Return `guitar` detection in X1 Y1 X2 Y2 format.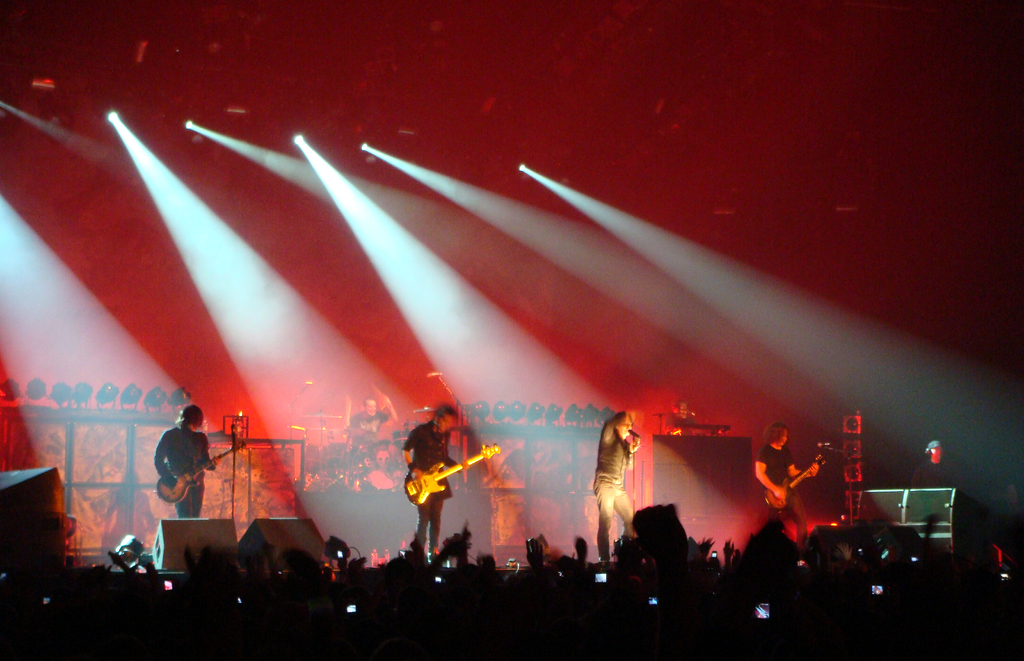
762 451 831 510.
